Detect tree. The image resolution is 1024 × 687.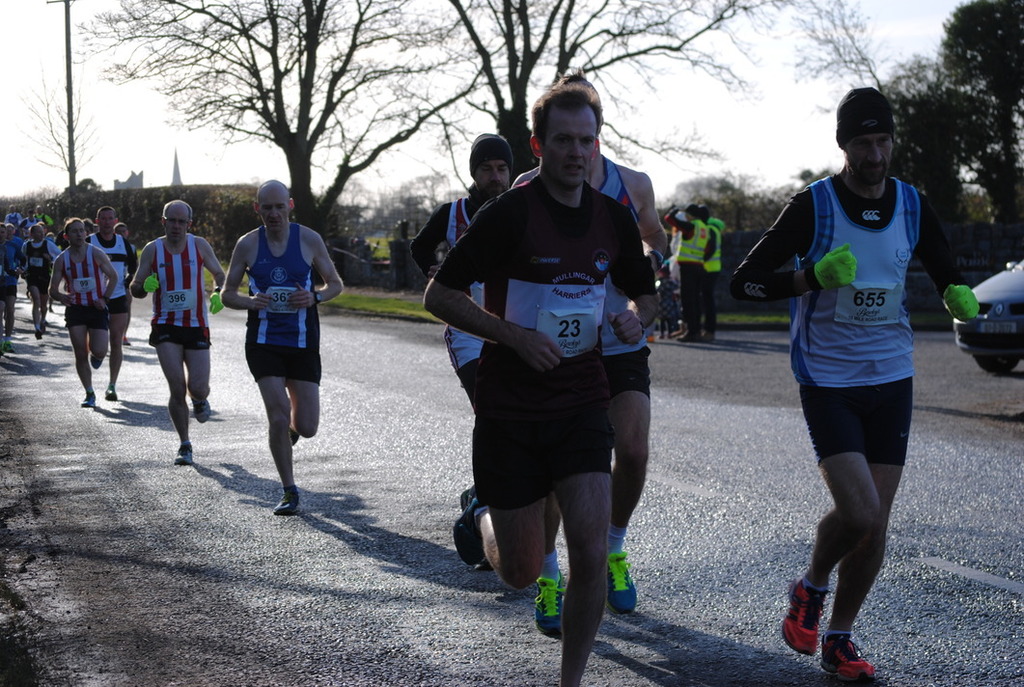
(x1=934, y1=0, x2=1023, y2=226).
